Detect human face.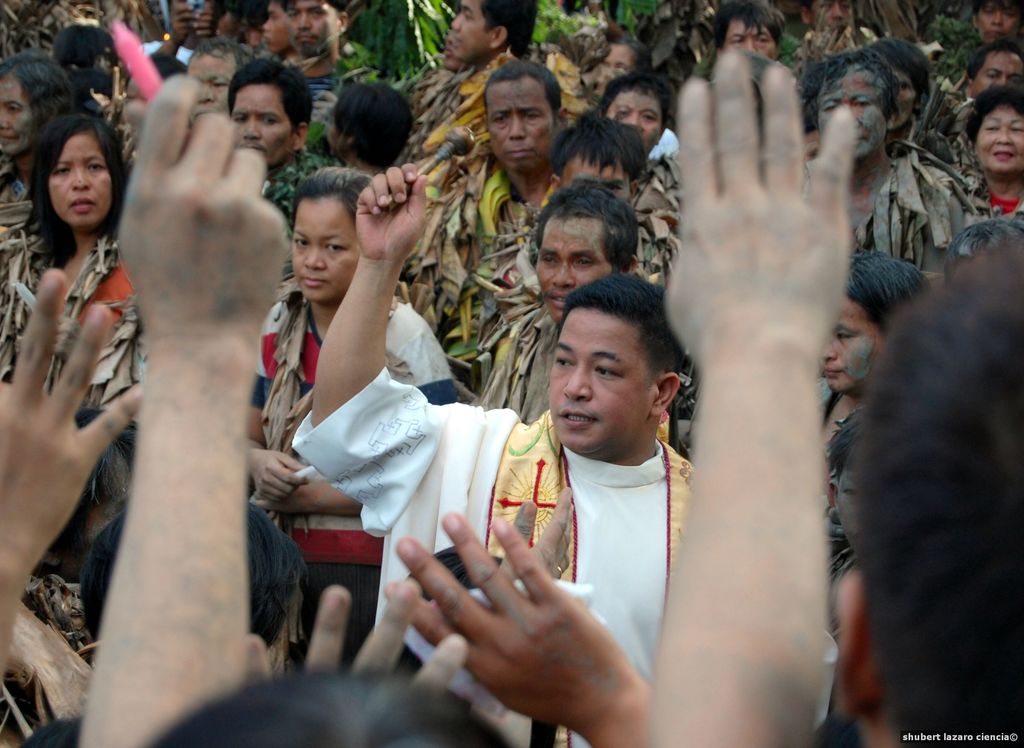
Detected at rect(975, 0, 1023, 44).
